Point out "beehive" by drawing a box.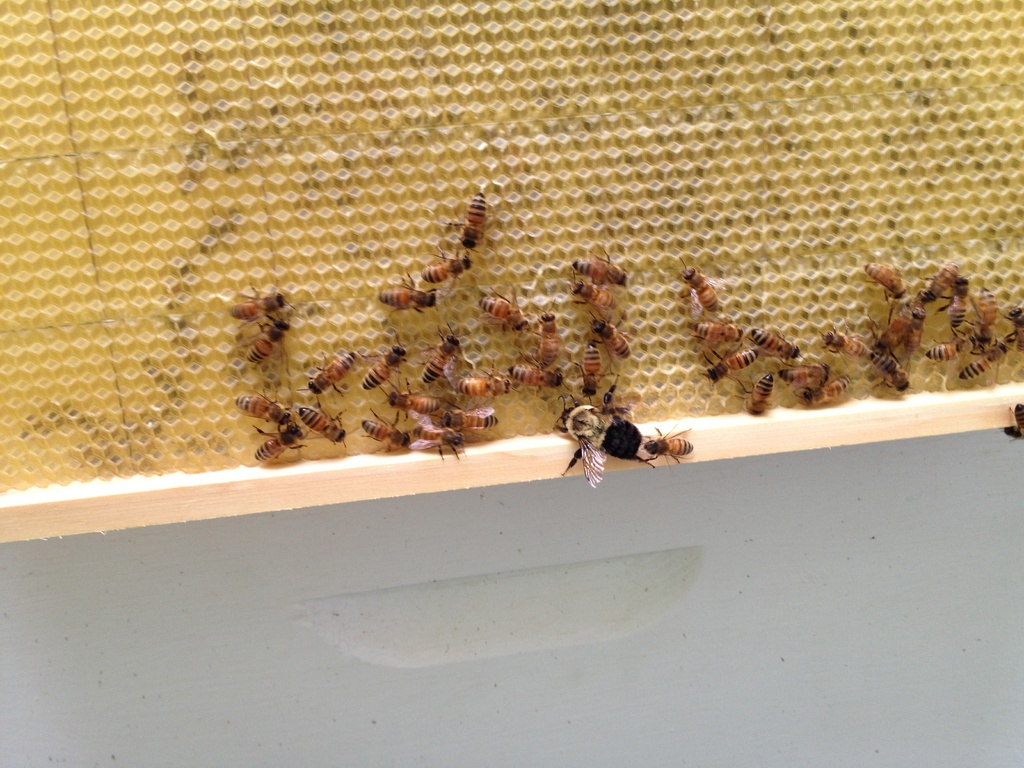
box(0, 0, 1023, 546).
